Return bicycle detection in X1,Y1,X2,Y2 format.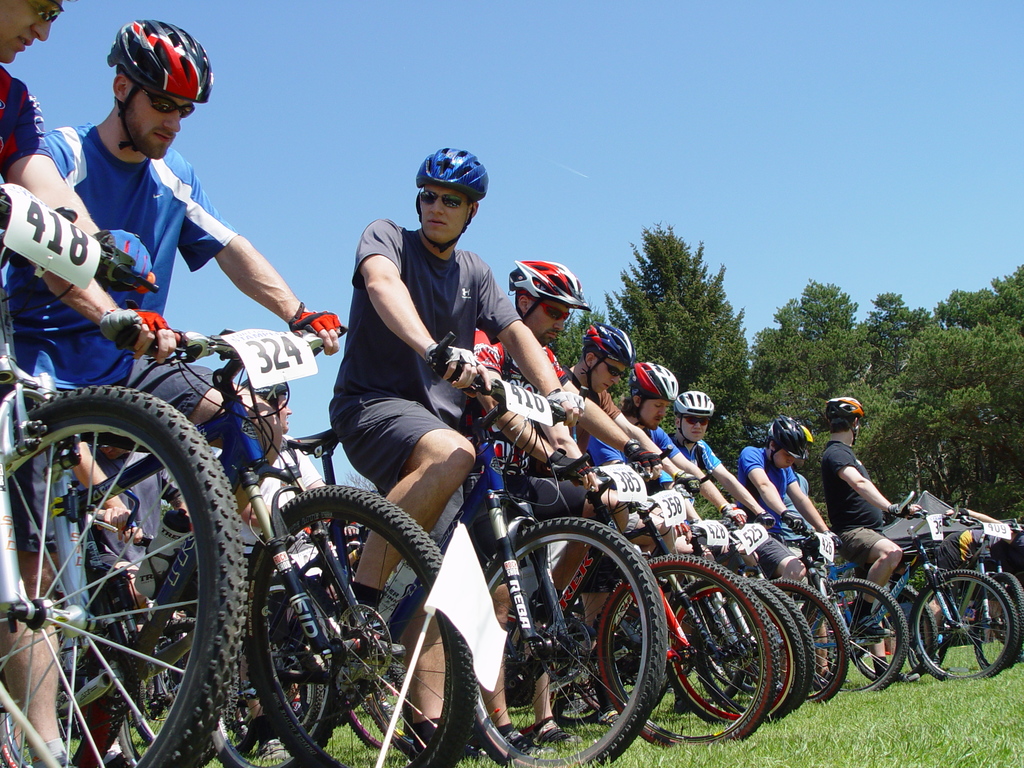
840,524,998,697.
